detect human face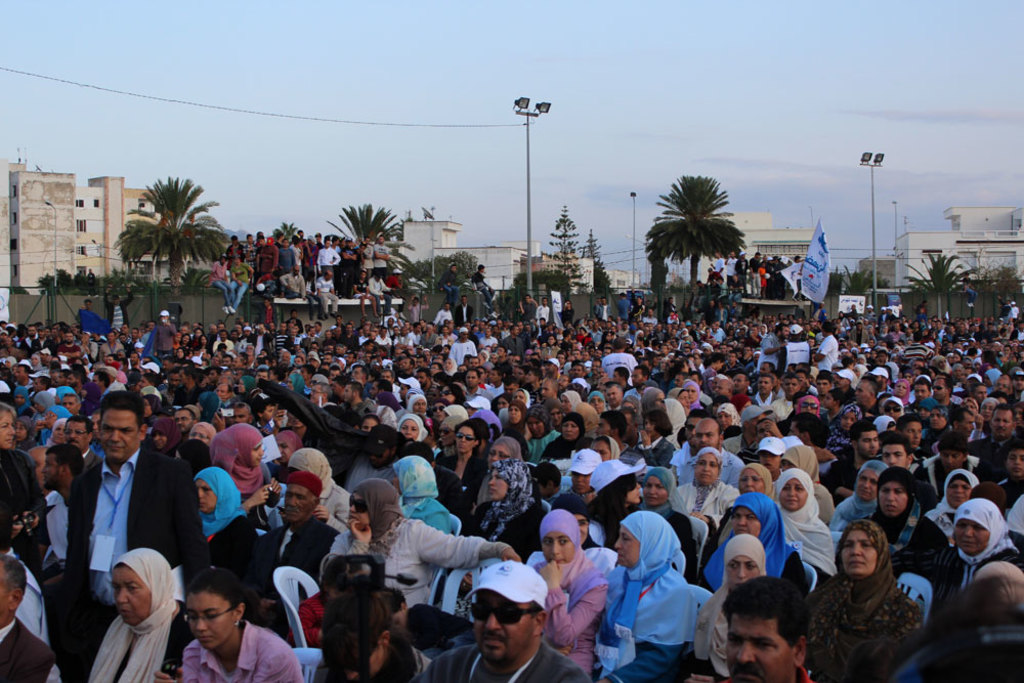
select_region(840, 413, 857, 431)
